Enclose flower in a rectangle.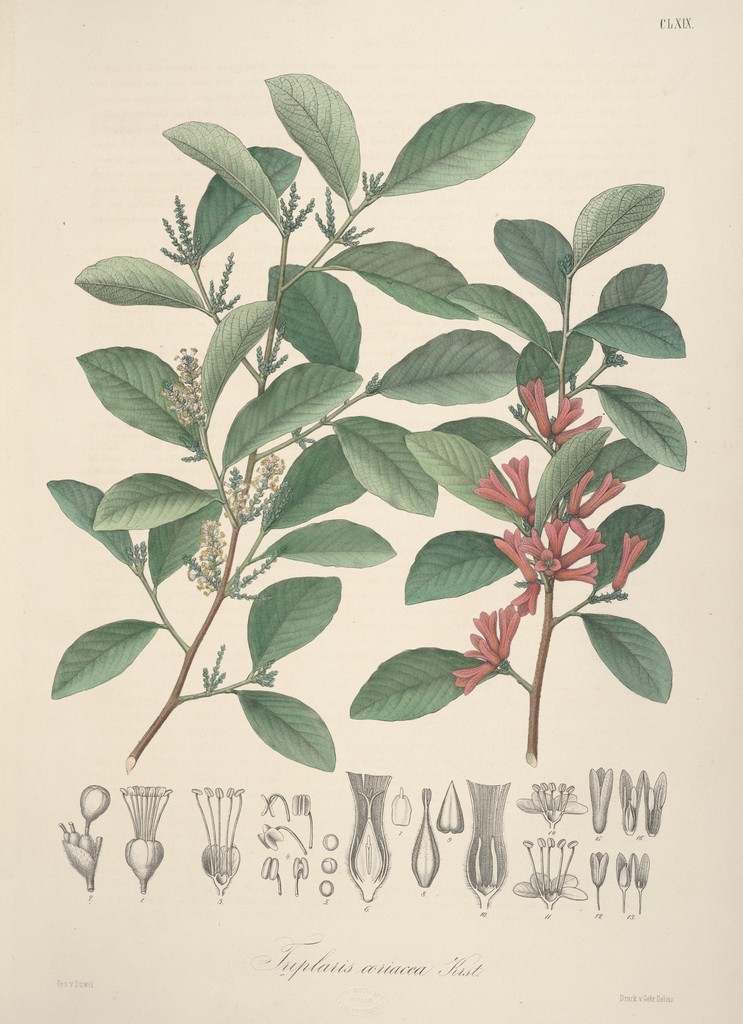
409/788/441/889.
